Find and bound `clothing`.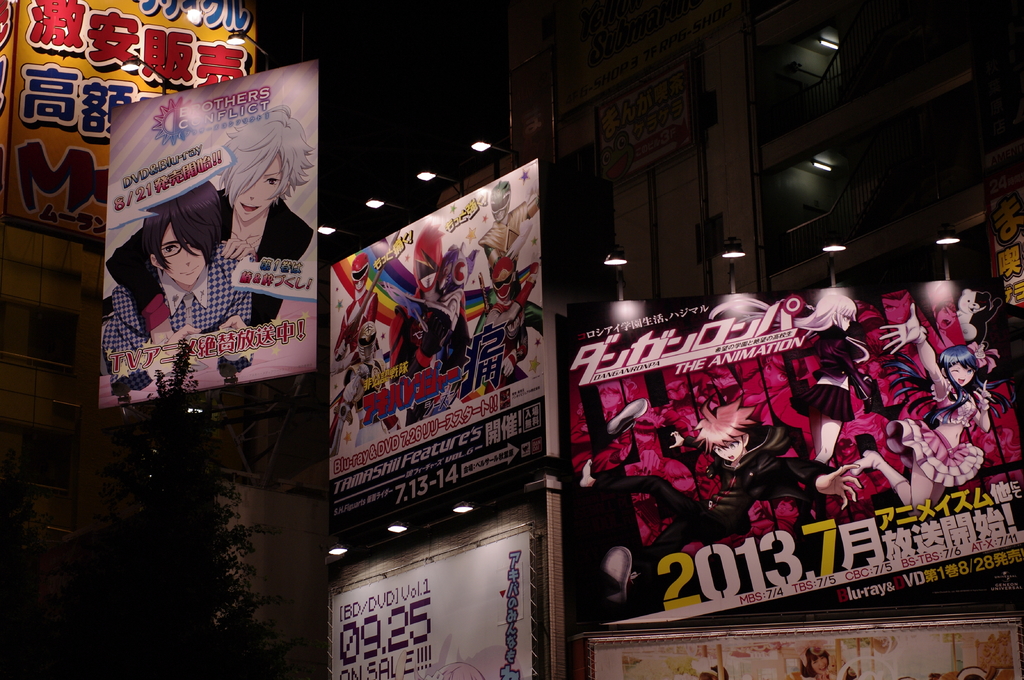
Bound: bbox(89, 256, 251, 368).
